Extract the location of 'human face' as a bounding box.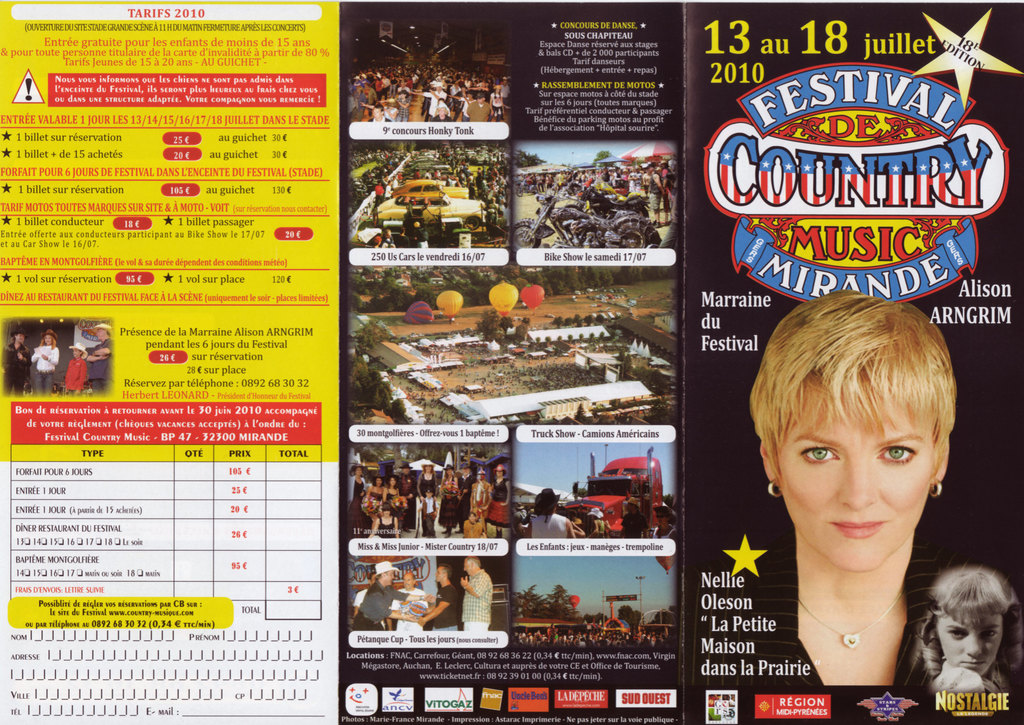
(x1=93, y1=332, x2=107, y2=339).
